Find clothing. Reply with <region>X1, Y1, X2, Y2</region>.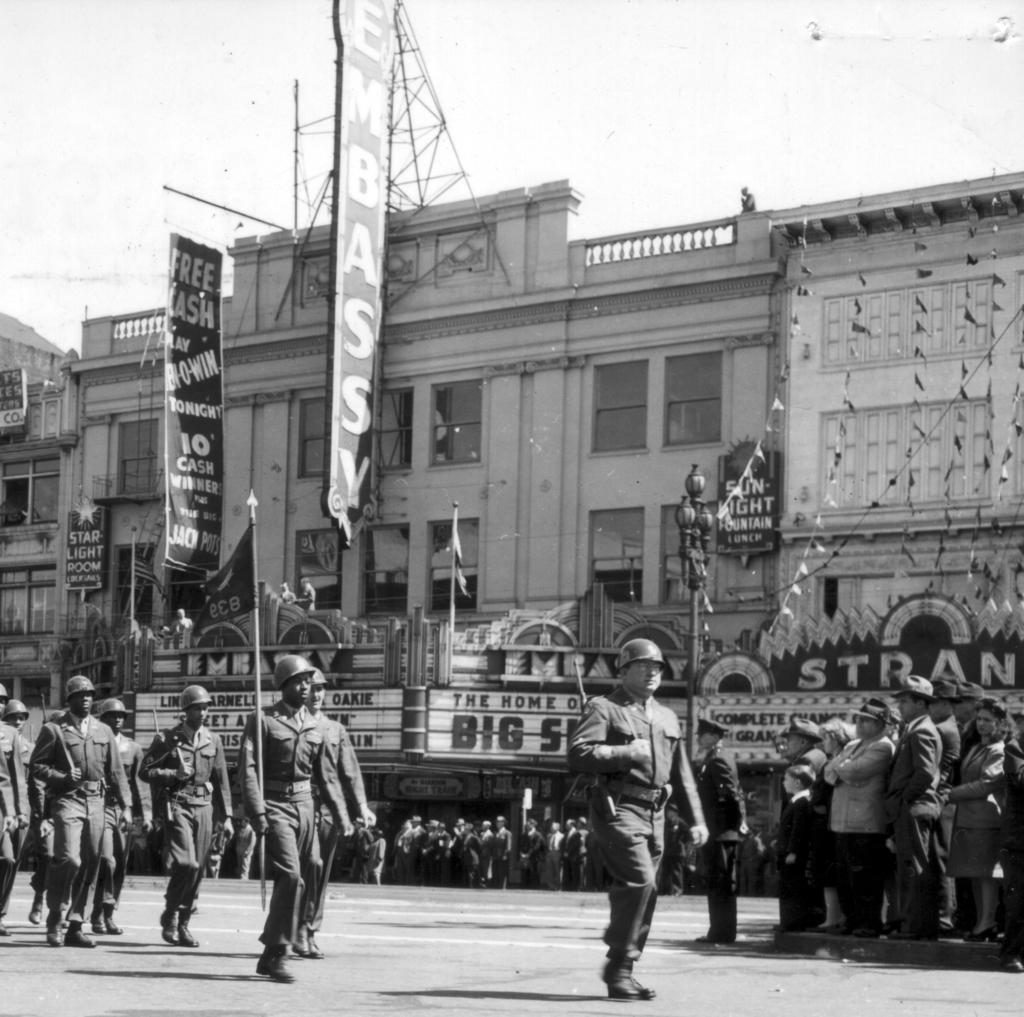
<region>950, 730, 1005, 911</region>.
